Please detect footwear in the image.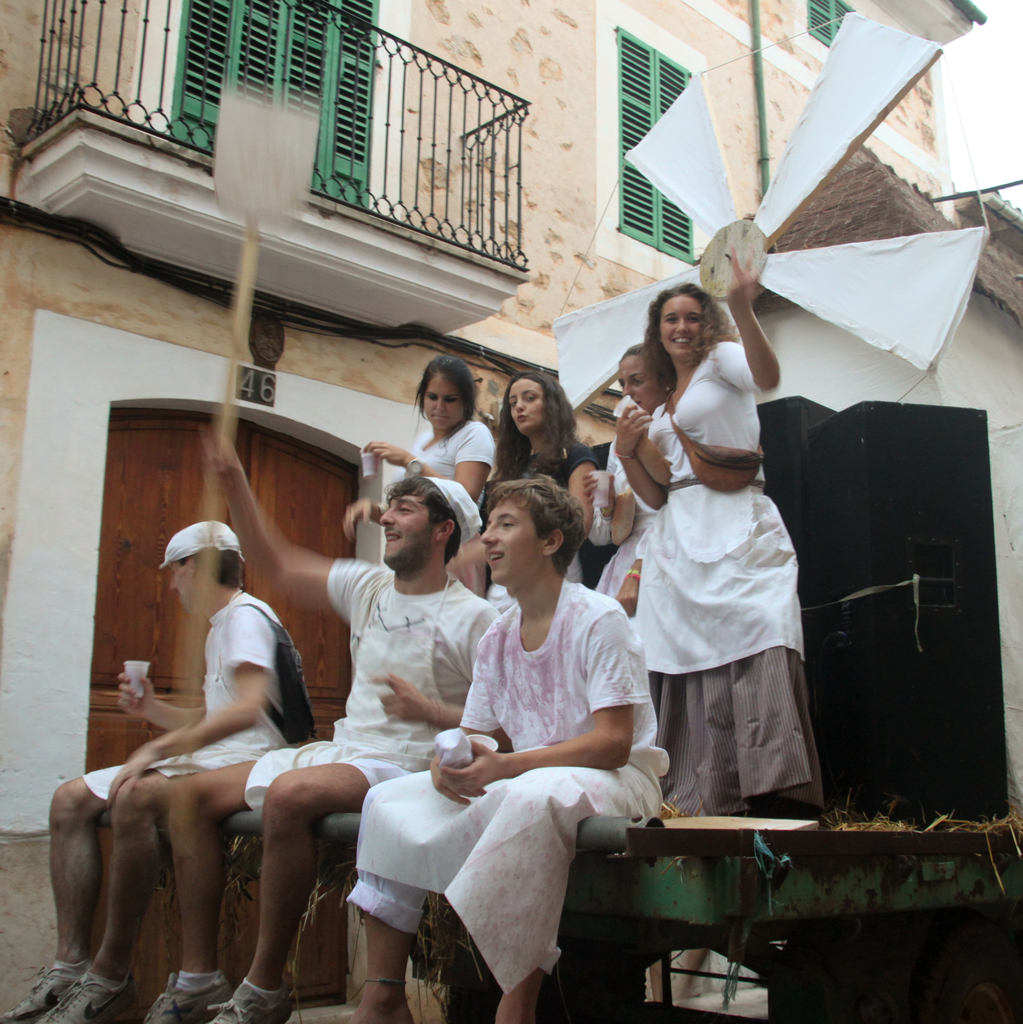
31 972 139 1023.
